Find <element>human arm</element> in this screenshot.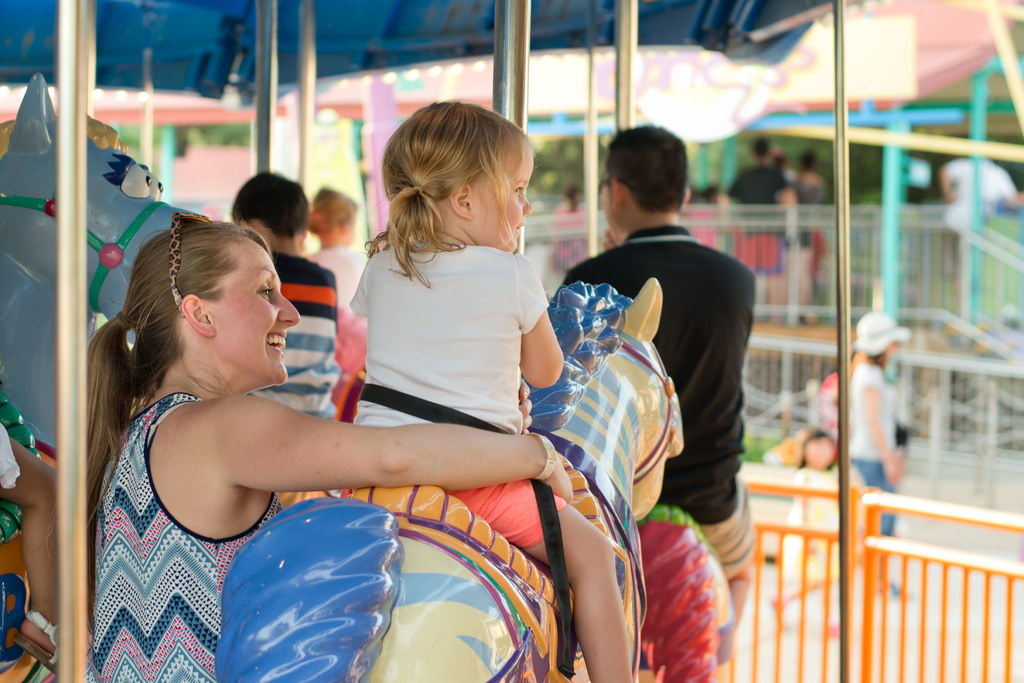
The bounding box for <element>human arm</element> is (511, 260, 570, 401).
